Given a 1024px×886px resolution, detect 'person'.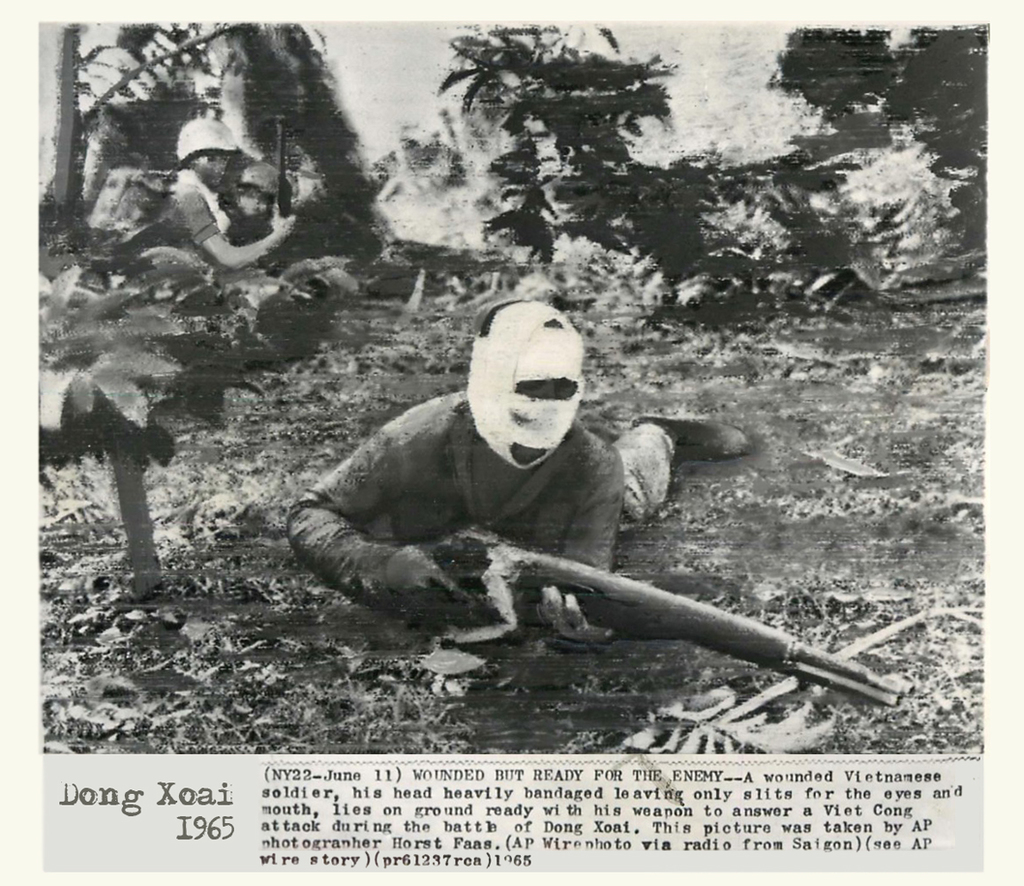
Rect(227, 152, 291, 282).
